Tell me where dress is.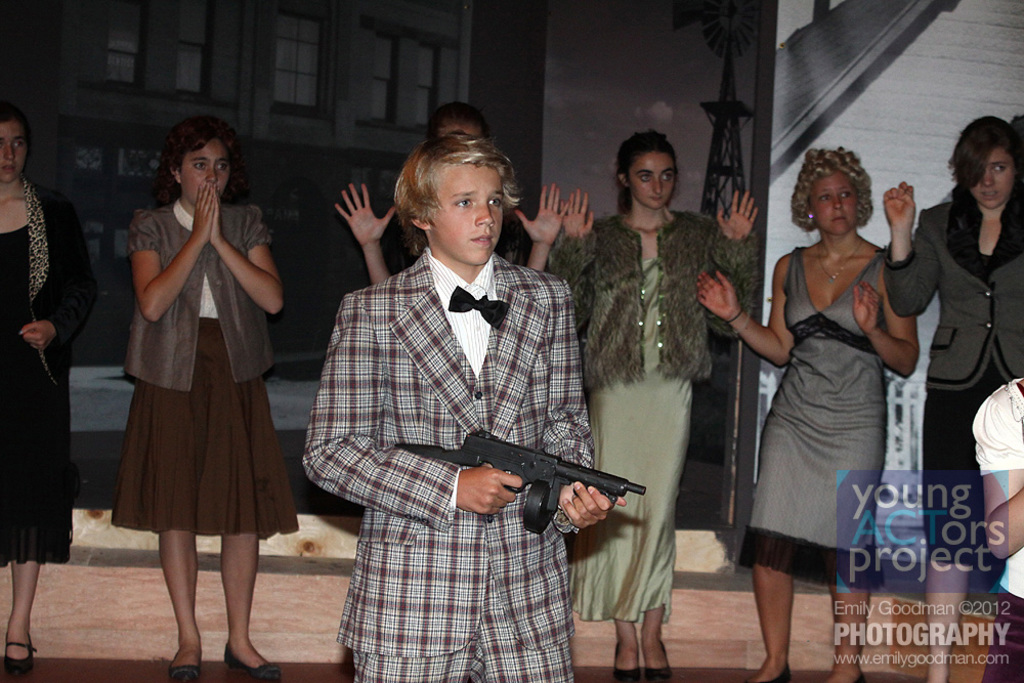
dress is at select_region(0, 226, 71, 562).
